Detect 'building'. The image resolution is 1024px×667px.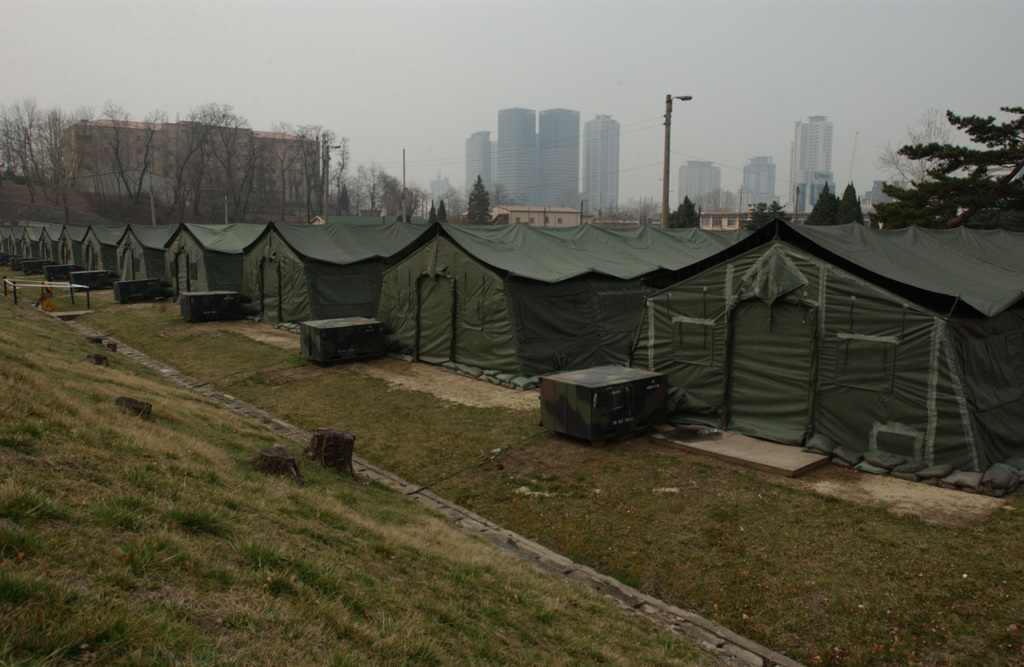
detection(792, 111, 847, 217).
